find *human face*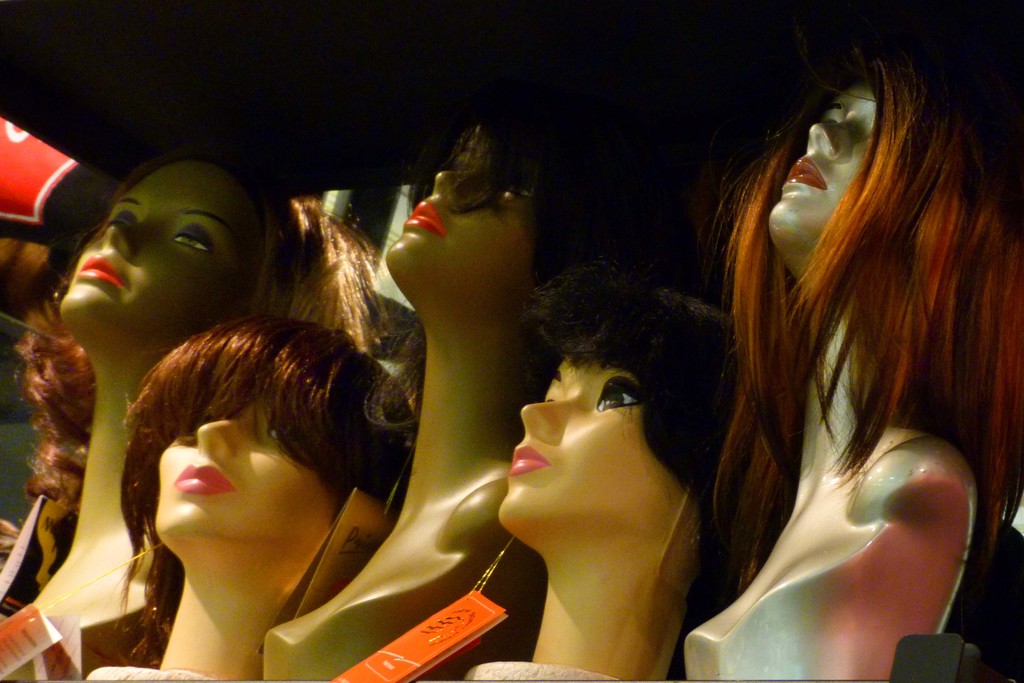
bbox=(383, 126, 538, 305)
